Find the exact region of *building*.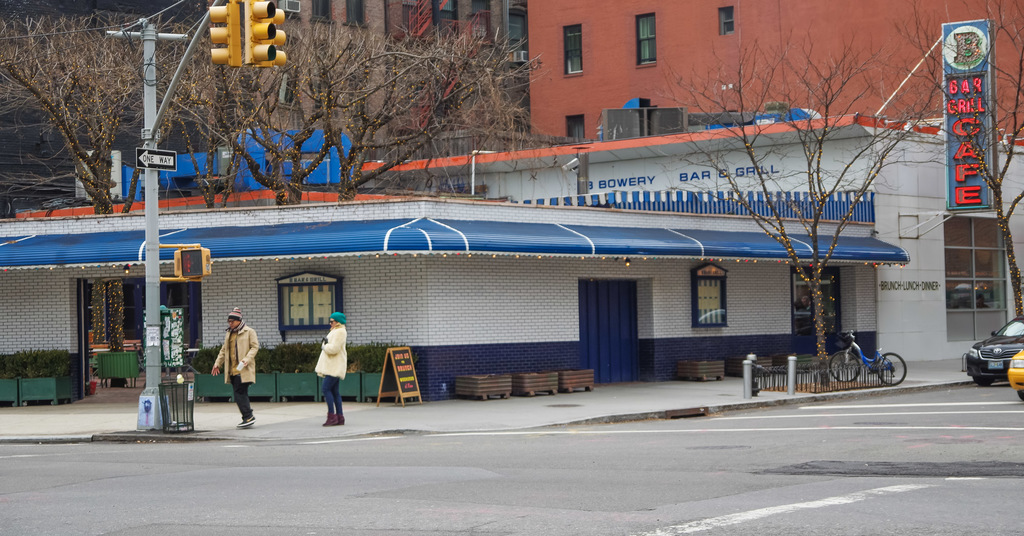
Exact region: Rect(378, 0, 535, 145).
